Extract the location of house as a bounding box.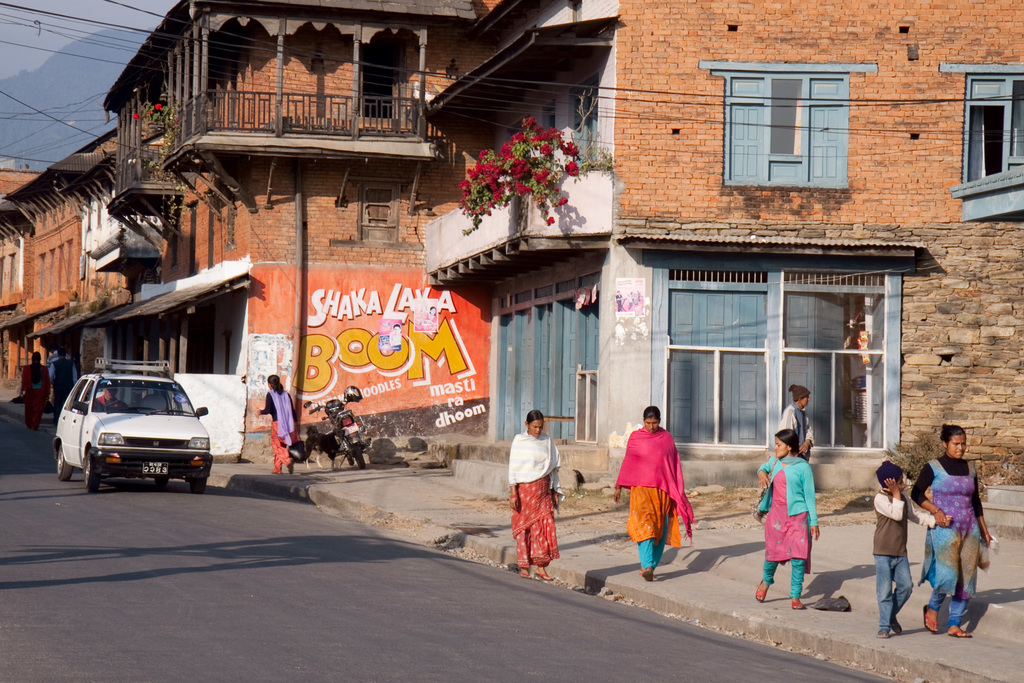
<bbox>104, 0, 484, 457</bbox>.
